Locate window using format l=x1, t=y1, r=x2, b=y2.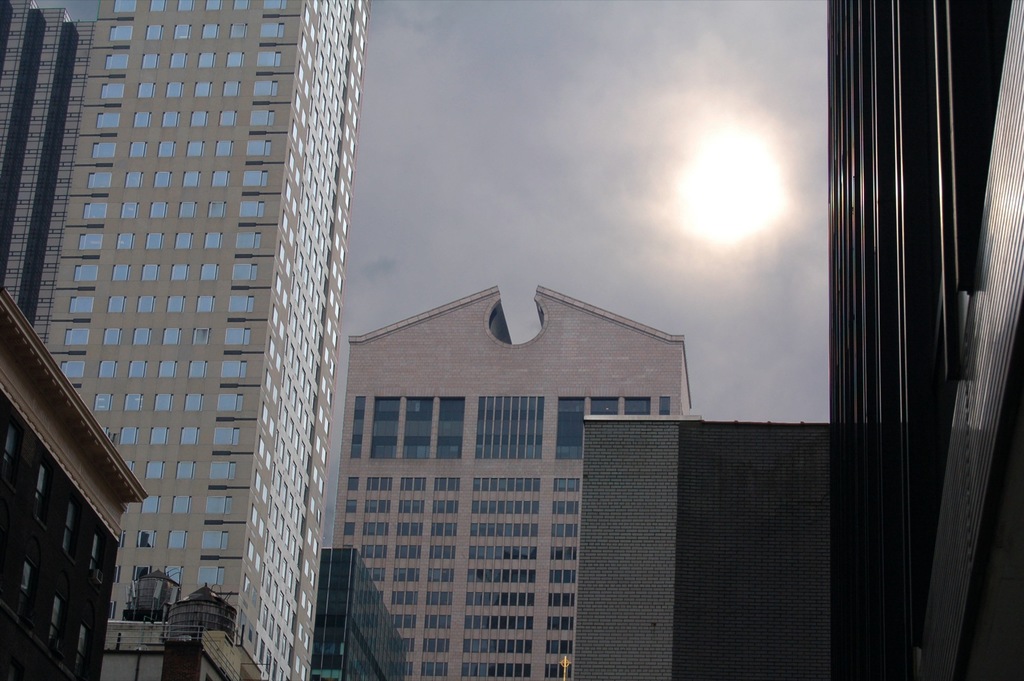
l=200, t=529, r=229, b=553.
